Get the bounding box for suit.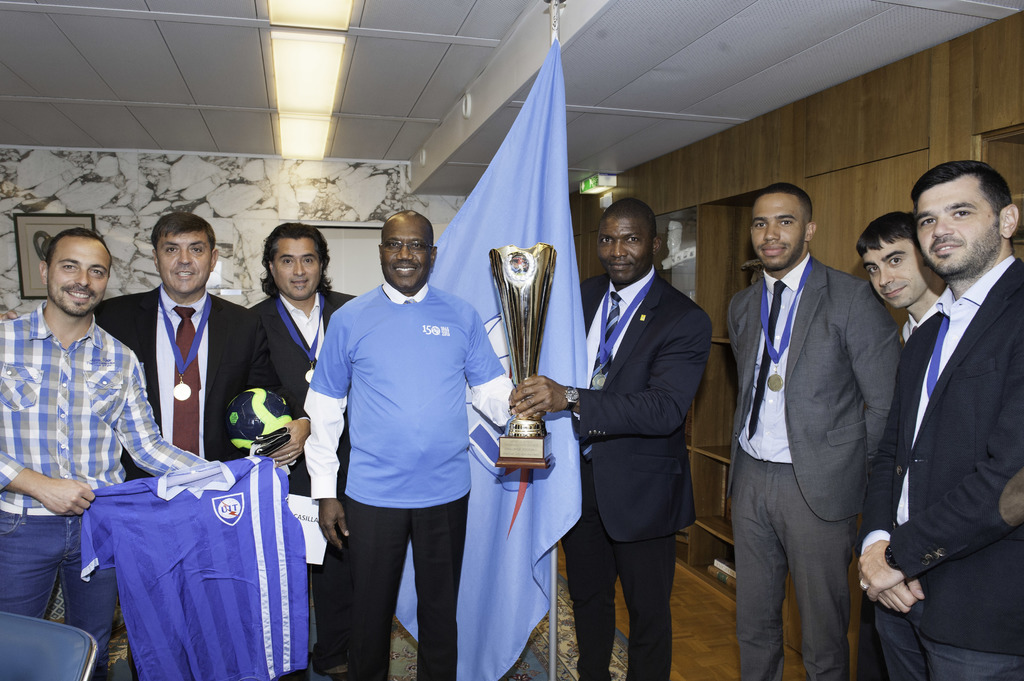
248 287 356 680.
